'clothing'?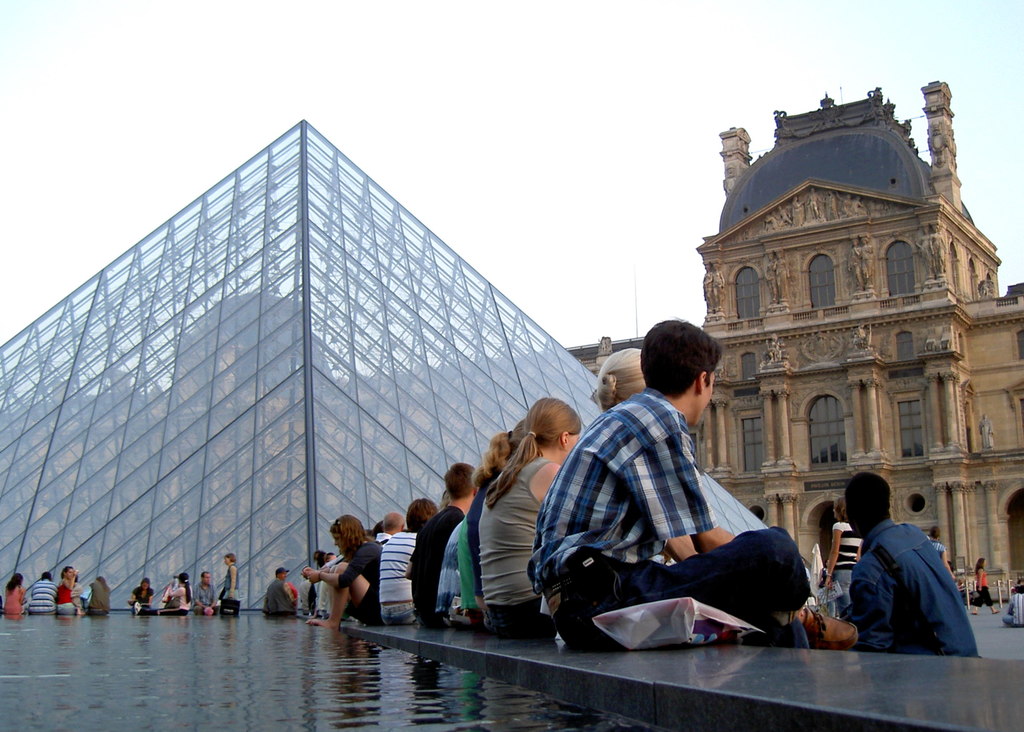
select_region(973, 570, 992, 606)
